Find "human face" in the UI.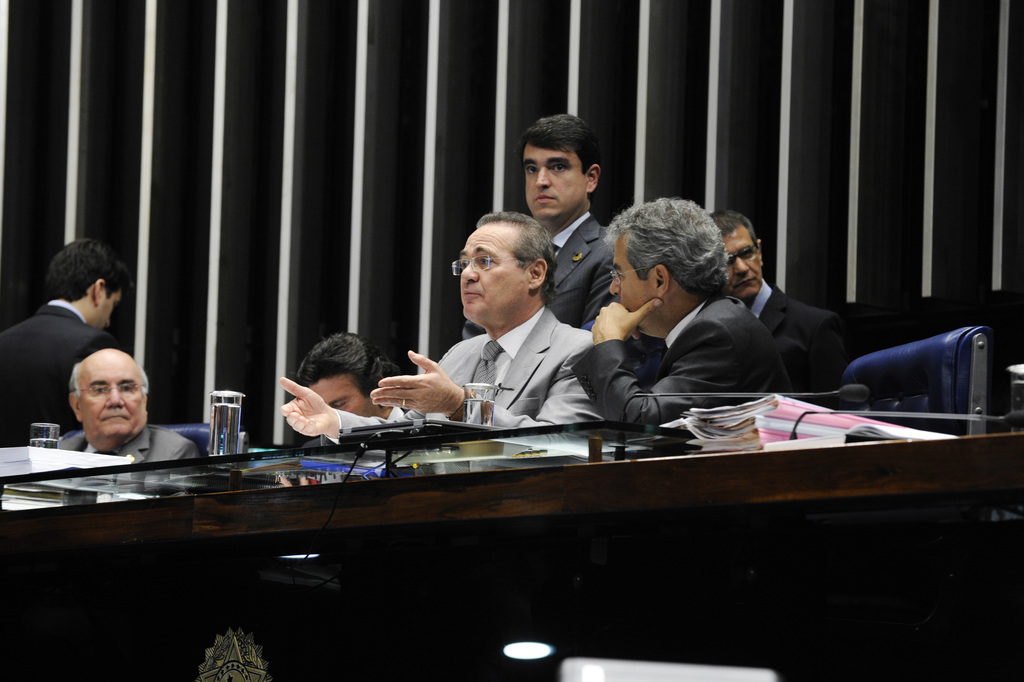
UI element at 305:373:381:417.
